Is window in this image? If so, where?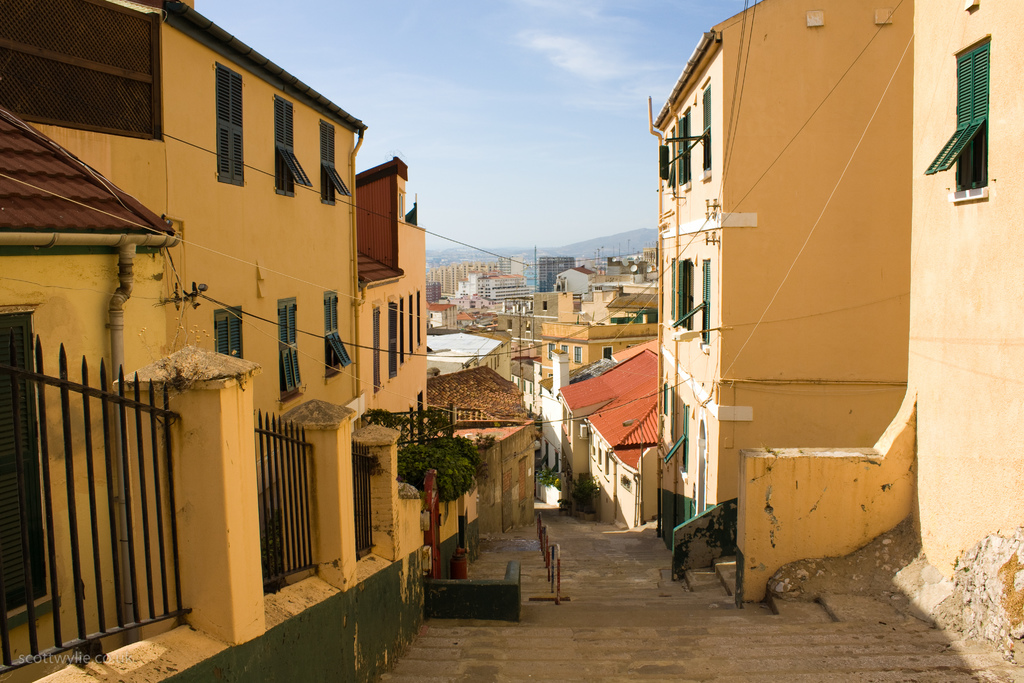
Yes, at (left=312, top=118, right=353, bottom=205).
